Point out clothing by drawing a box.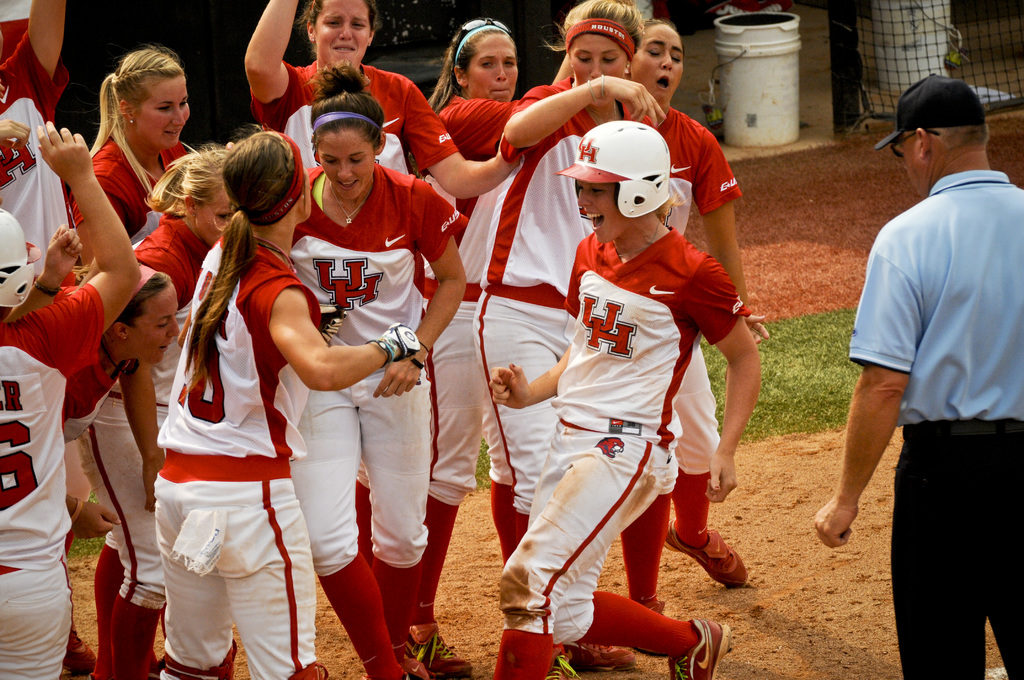
left=0, top=18, right=99, bottom=485.
